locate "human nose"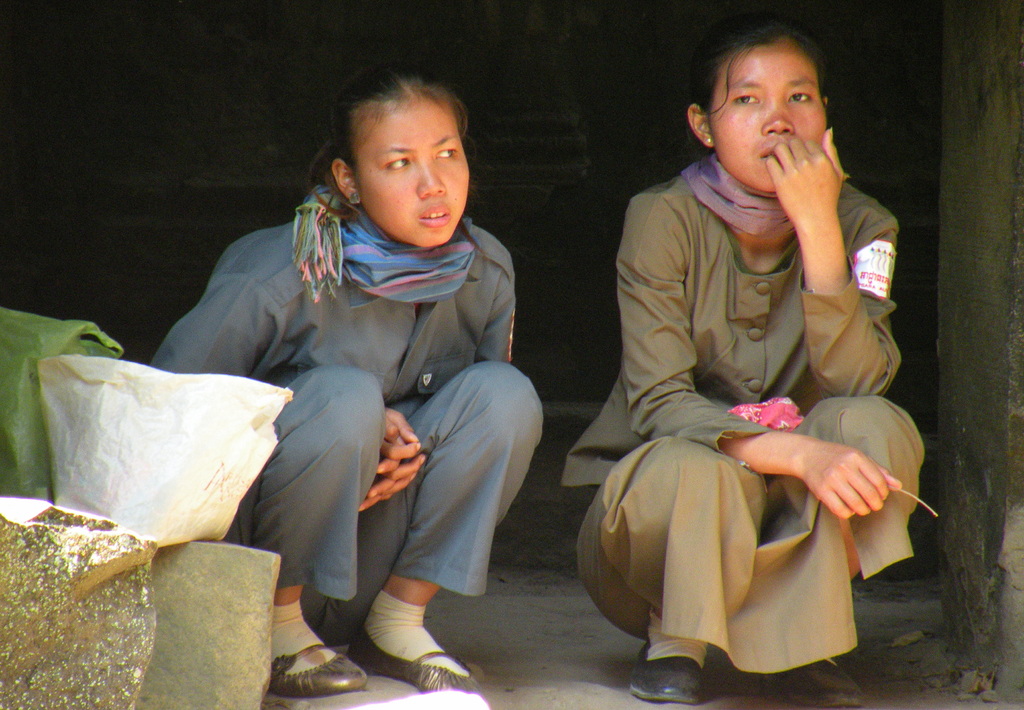
761/99/797/135
